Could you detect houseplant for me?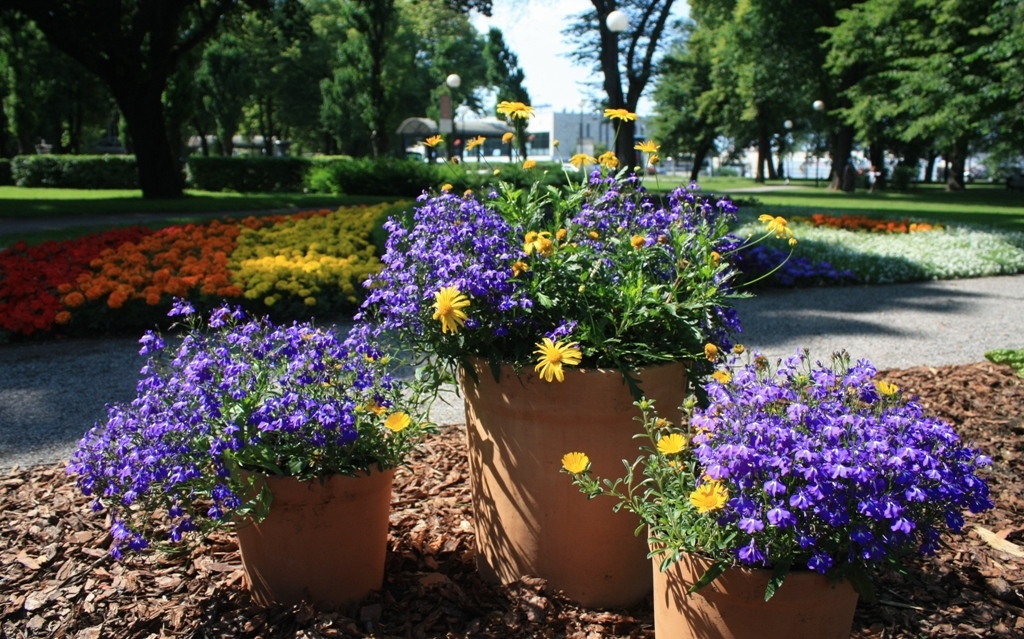
Detection result: [74, 273, 461, 612].
